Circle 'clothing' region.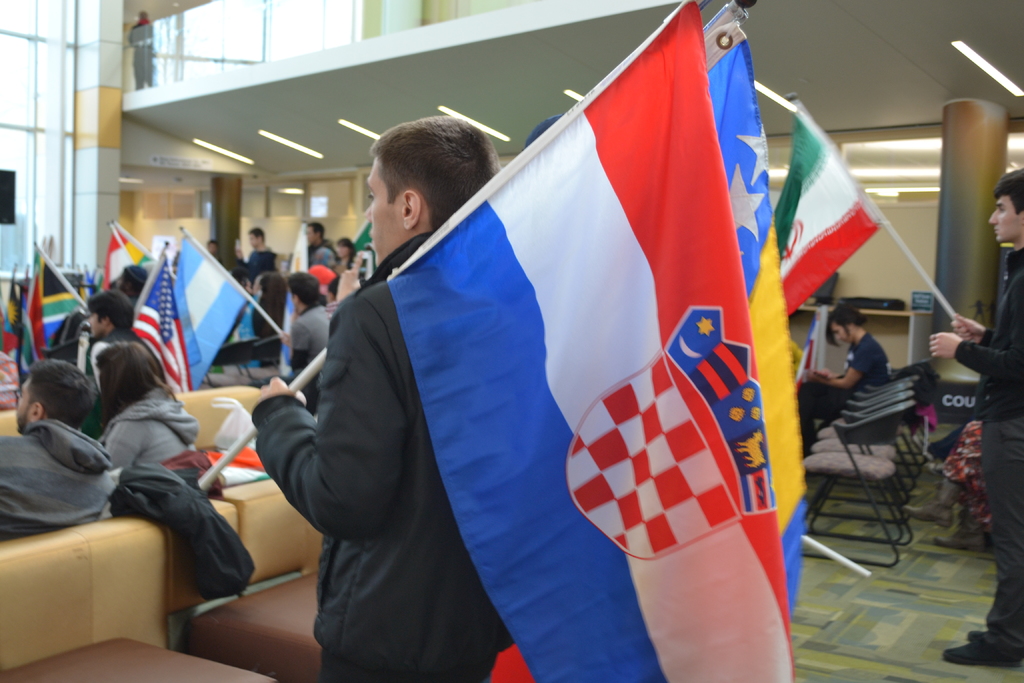
Region: [x1=929, y1=420, x2=991, y2=528].
